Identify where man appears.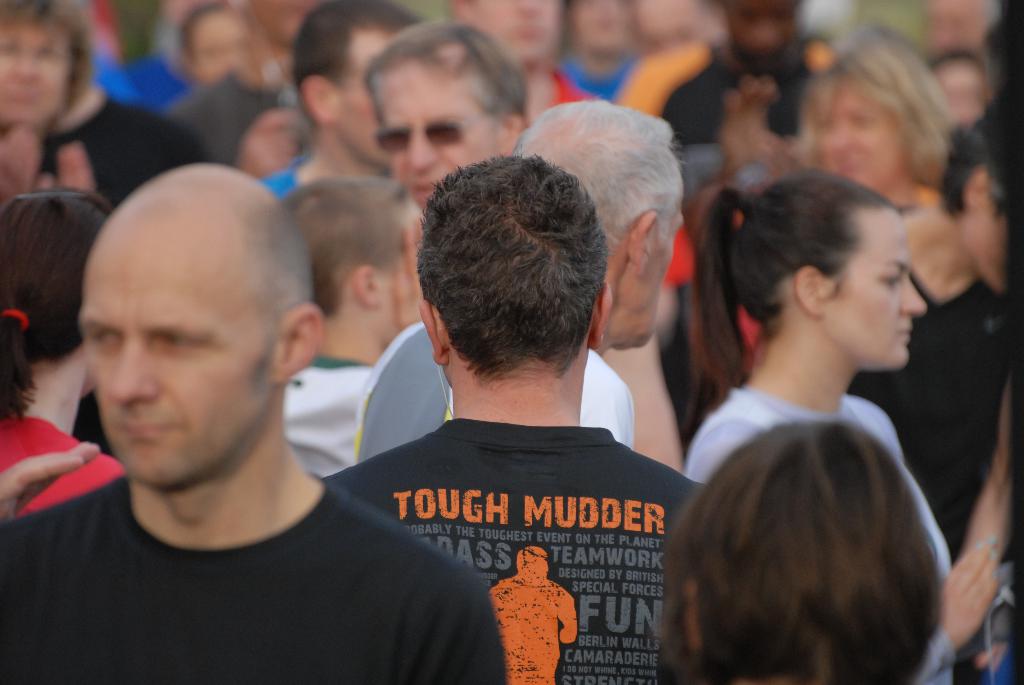
Appears at {"x1": 371, "y1": 20, "x2": 532, "y2": 212}.
